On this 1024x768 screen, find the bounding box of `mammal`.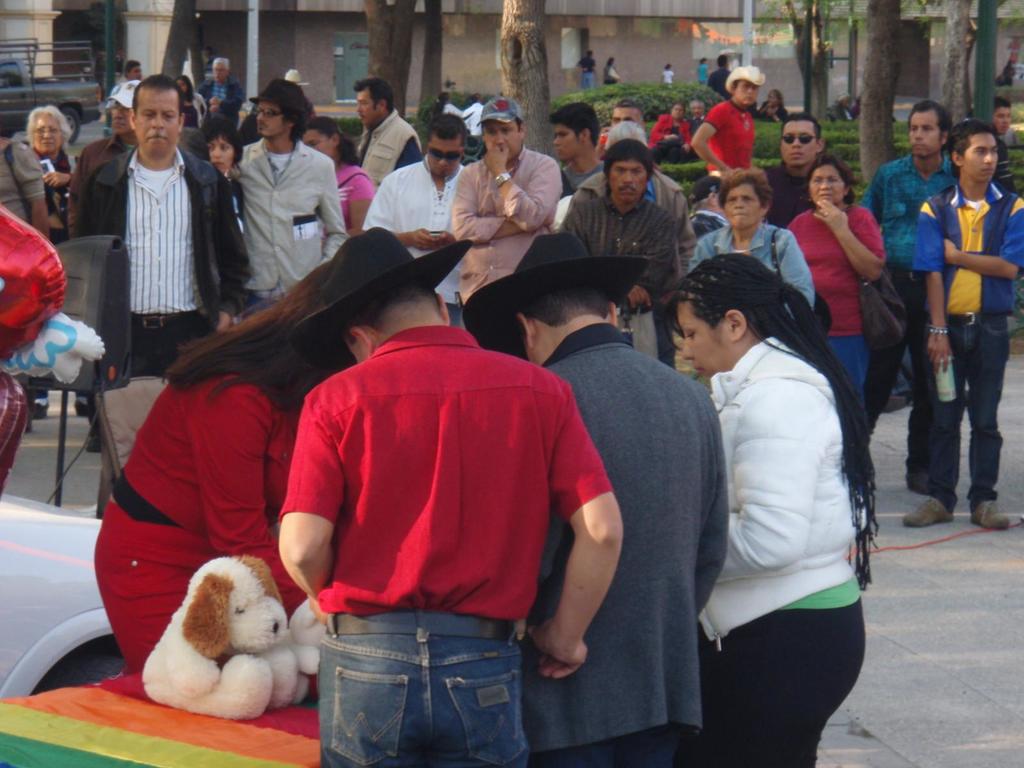
Bounding box: 287:595:333:675.
